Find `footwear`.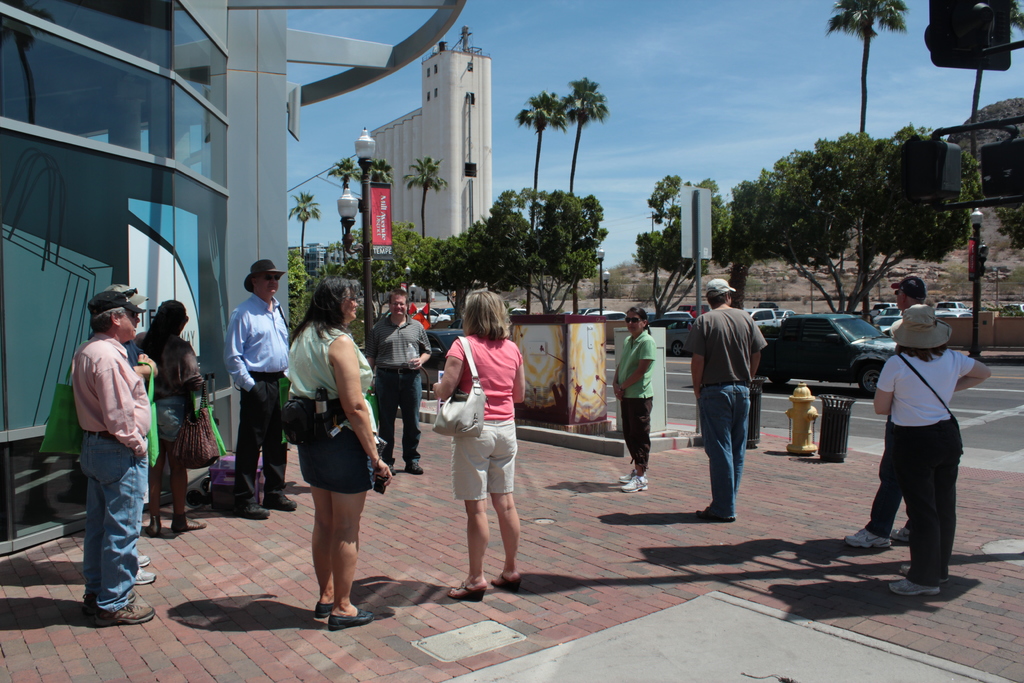
260, 493, 297, 512.
